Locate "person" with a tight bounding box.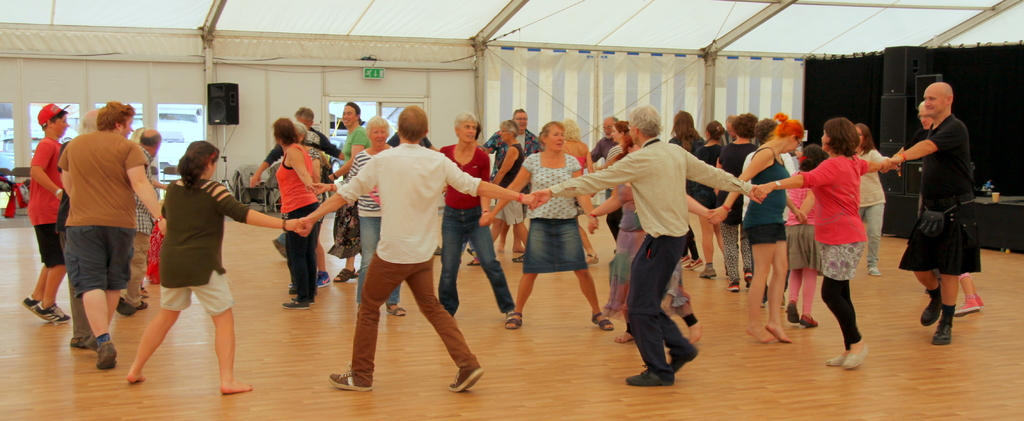
(x1=604, y1=122, x2=633, y2=164).
